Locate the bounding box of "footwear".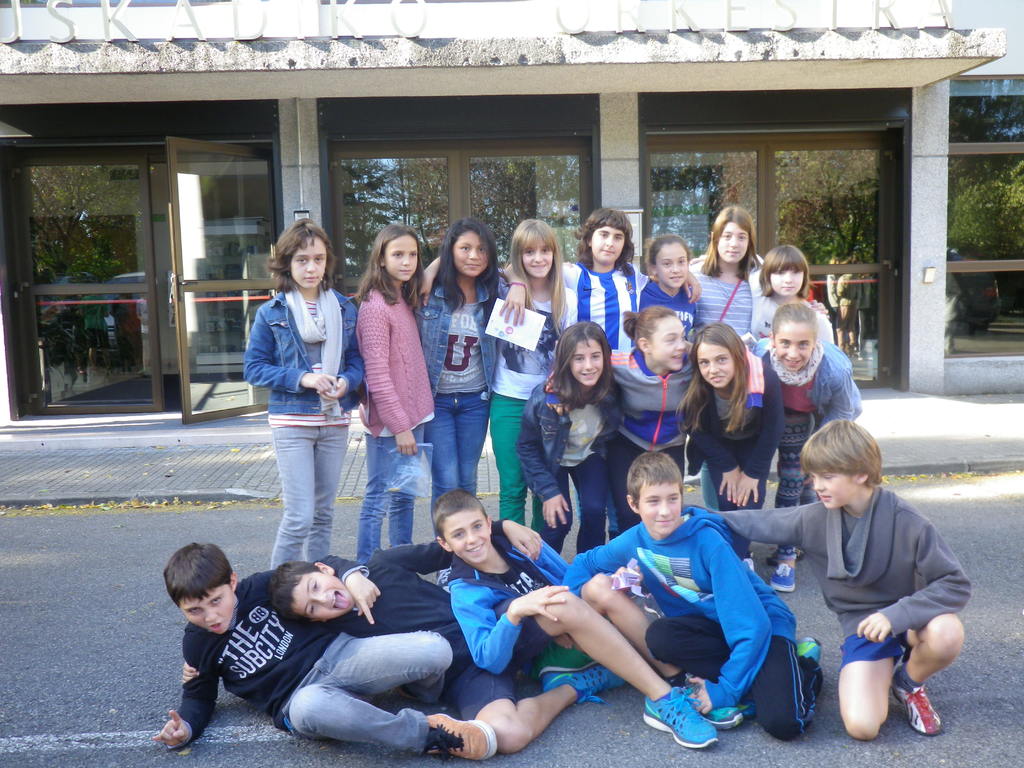
Bounding box: bbox(541, 664, 623, 707).
